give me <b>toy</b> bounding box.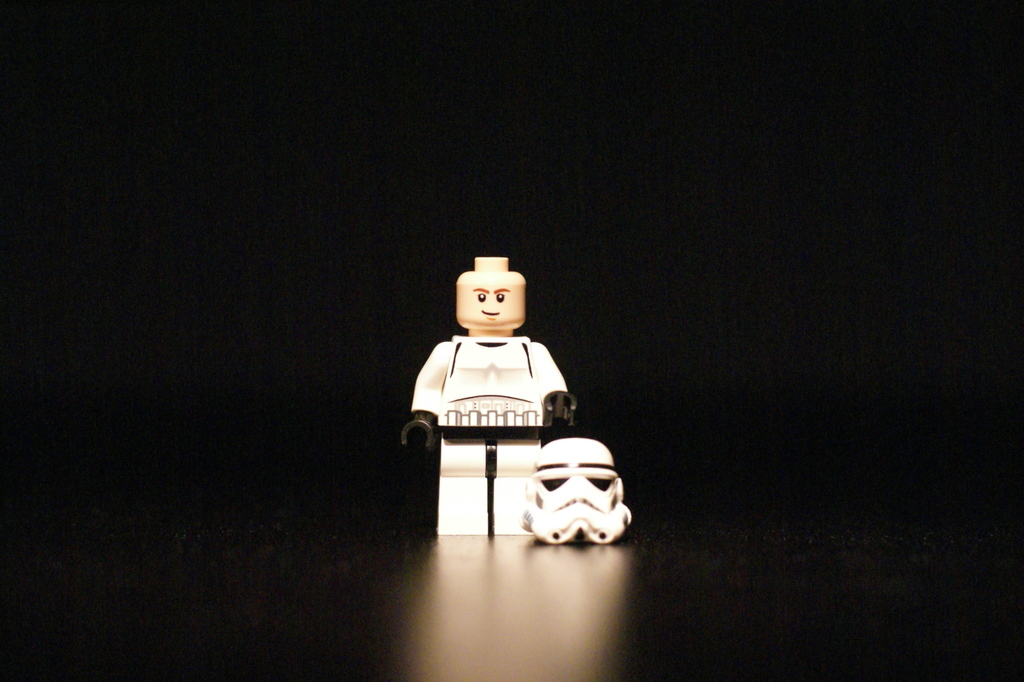
l=389, t=257, r=578, b=544.
